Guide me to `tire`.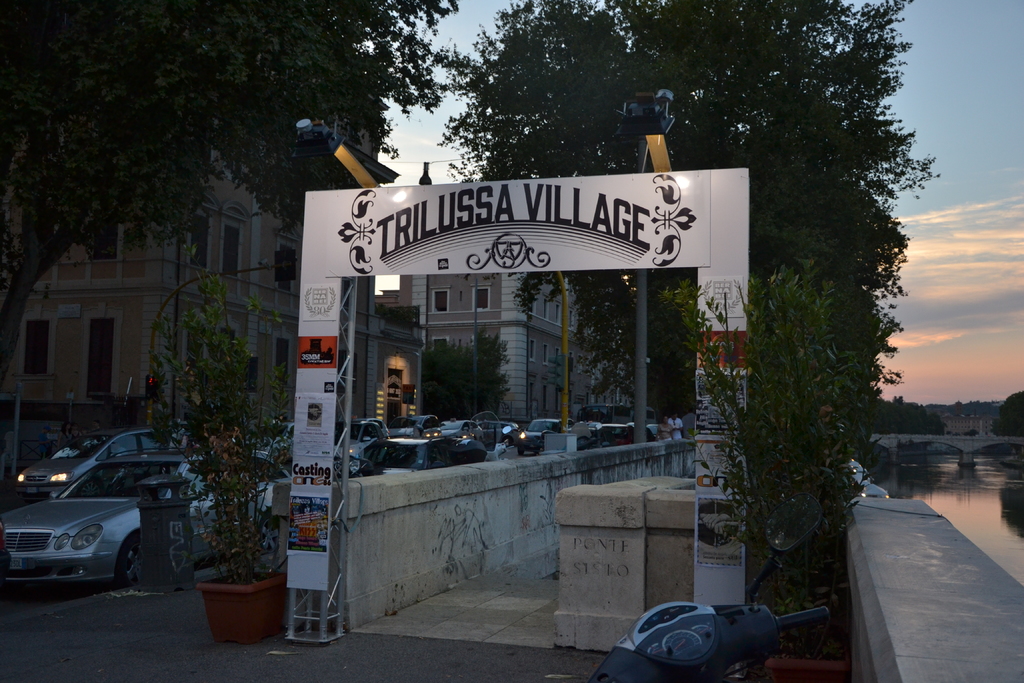
Guidance: 576 436 592 449.
